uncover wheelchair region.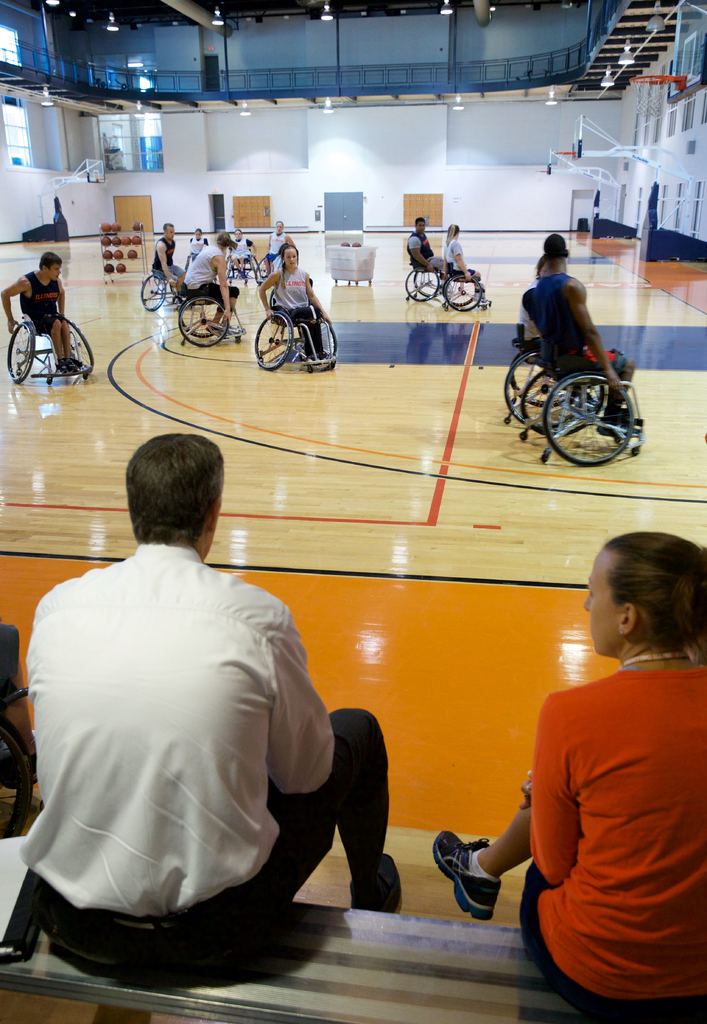
Uncovered: {"left": 186, "top": 252, "right": 195, "bottom": 272}.
